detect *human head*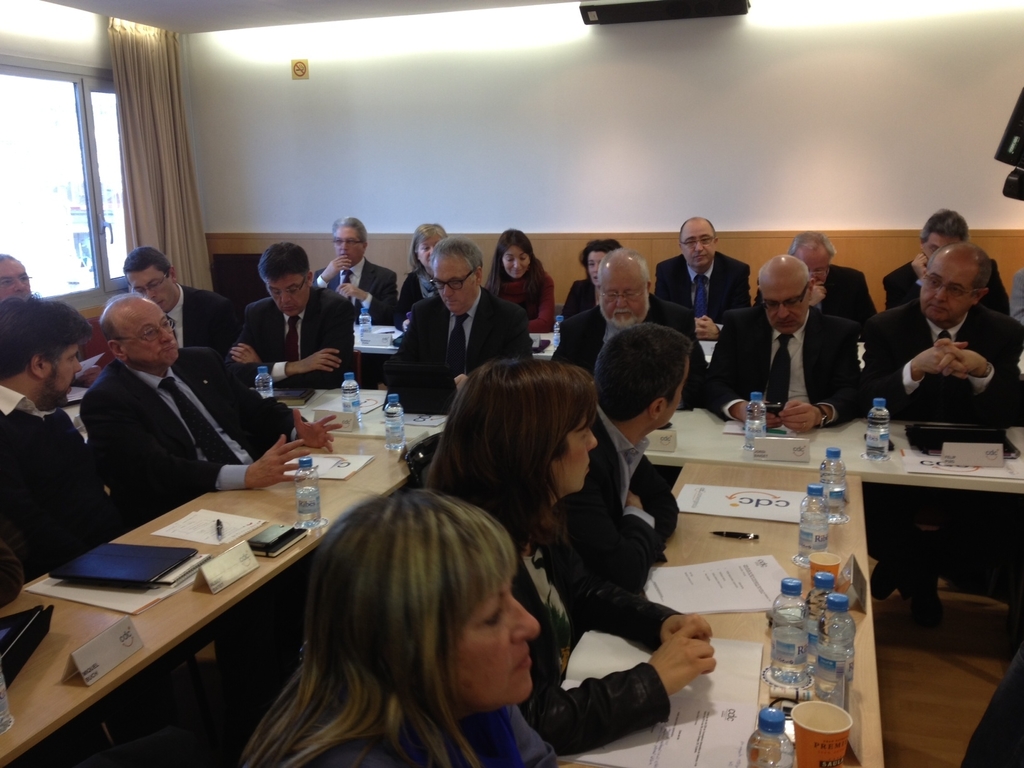
(x1=584, y1=241, x2=621, y2=287)
